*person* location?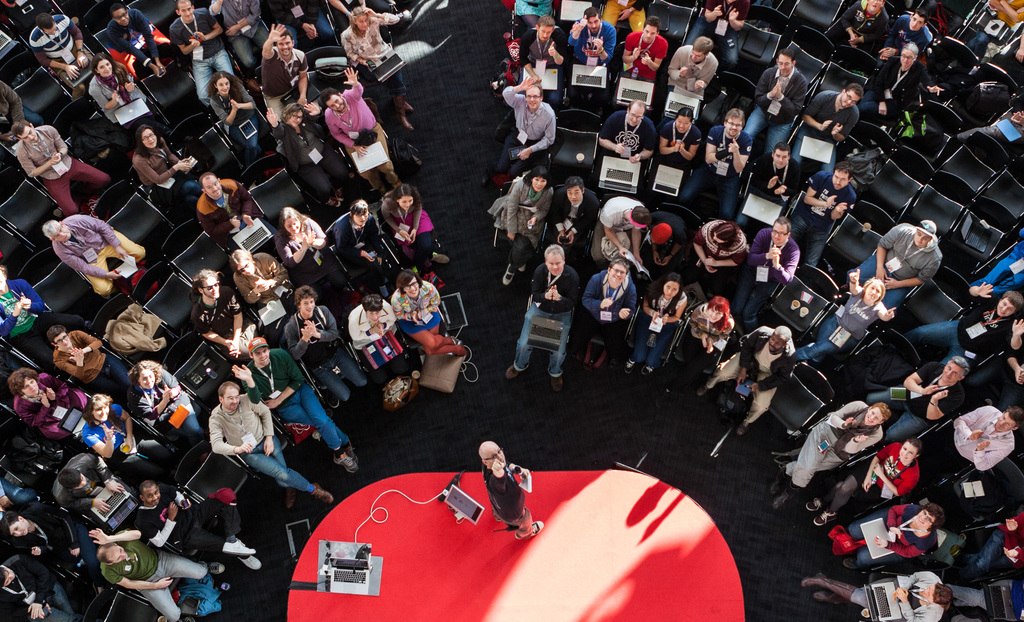
47 449 122 529
